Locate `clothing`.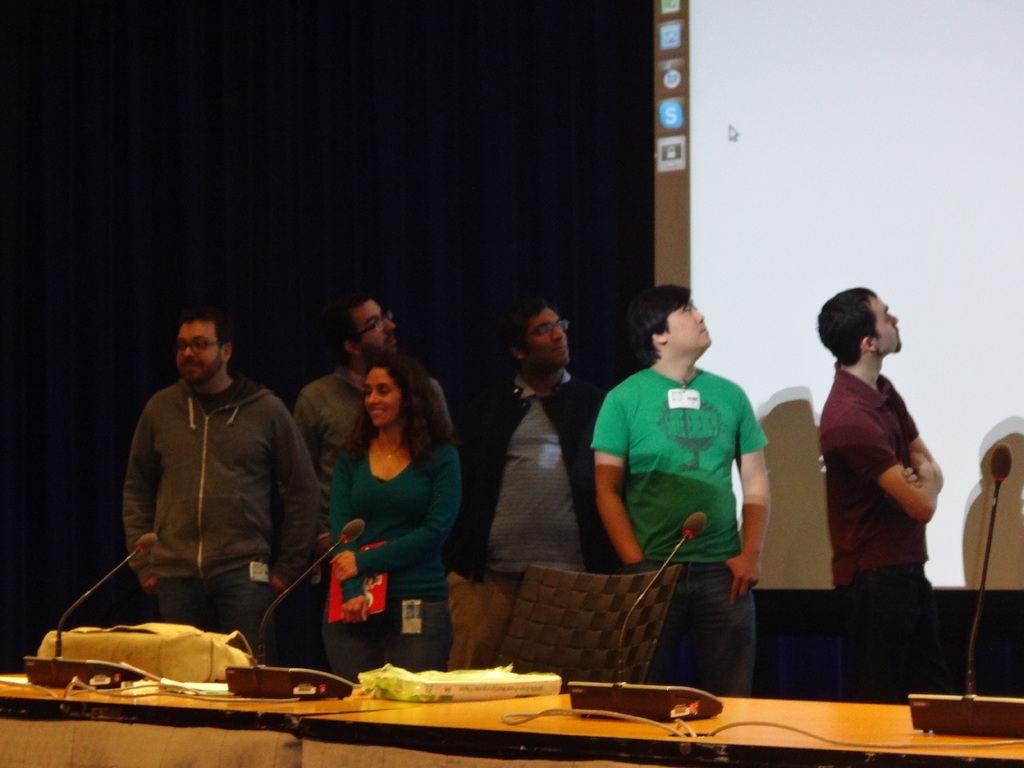
Bounding box: bbox=[326, 436, 447, 659].
